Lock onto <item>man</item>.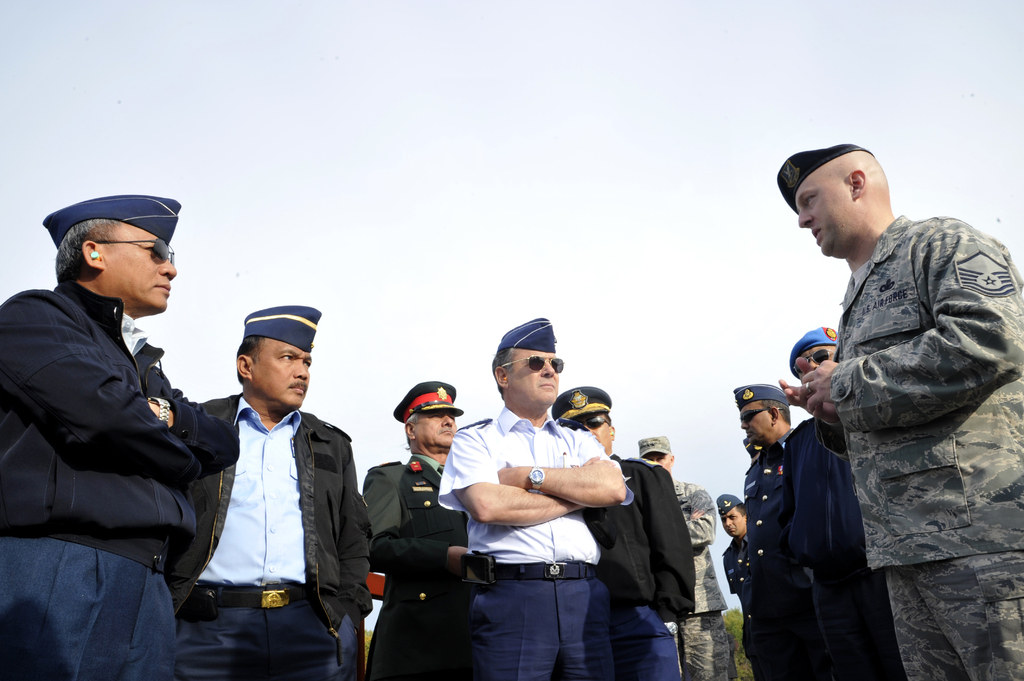
Locked: x1=157, y1=291, x2=371, y2=678.
